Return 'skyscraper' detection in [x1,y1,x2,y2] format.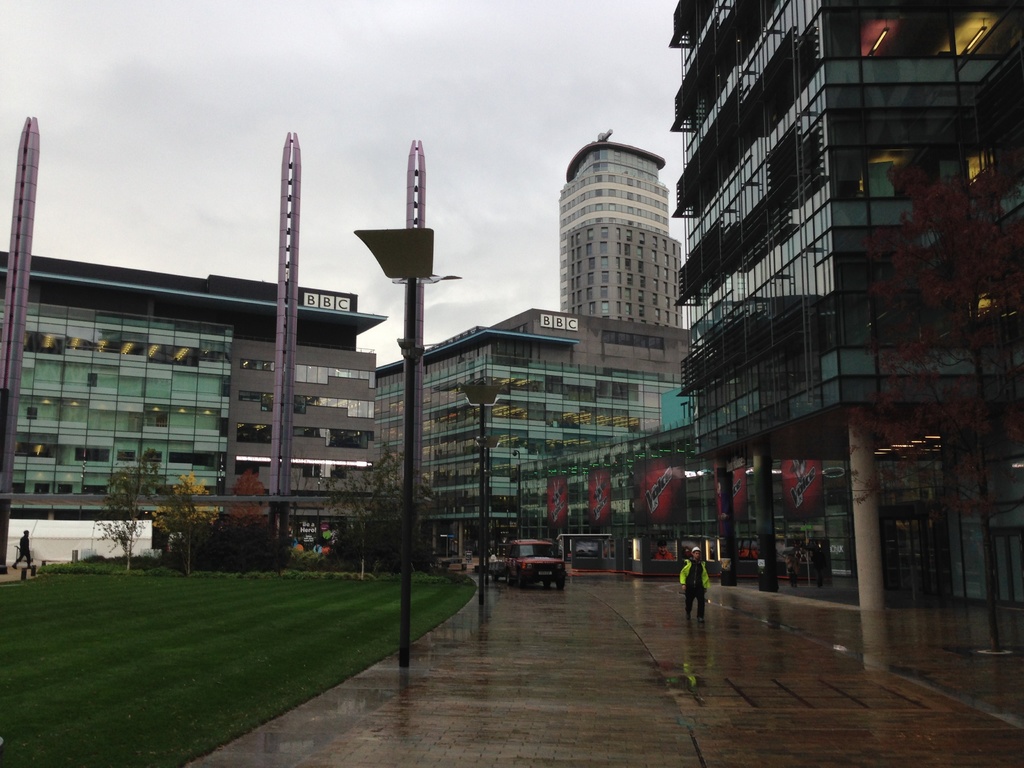
[557,130,692,327].
